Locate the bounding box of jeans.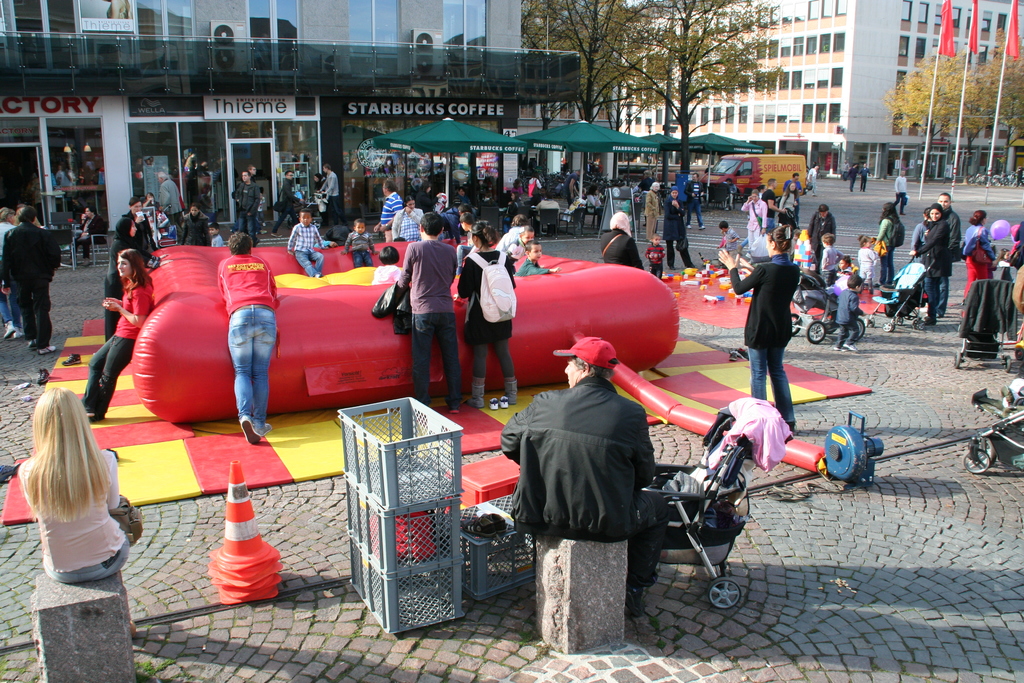
Bounding box: detection(933, 271, 949, 318).
